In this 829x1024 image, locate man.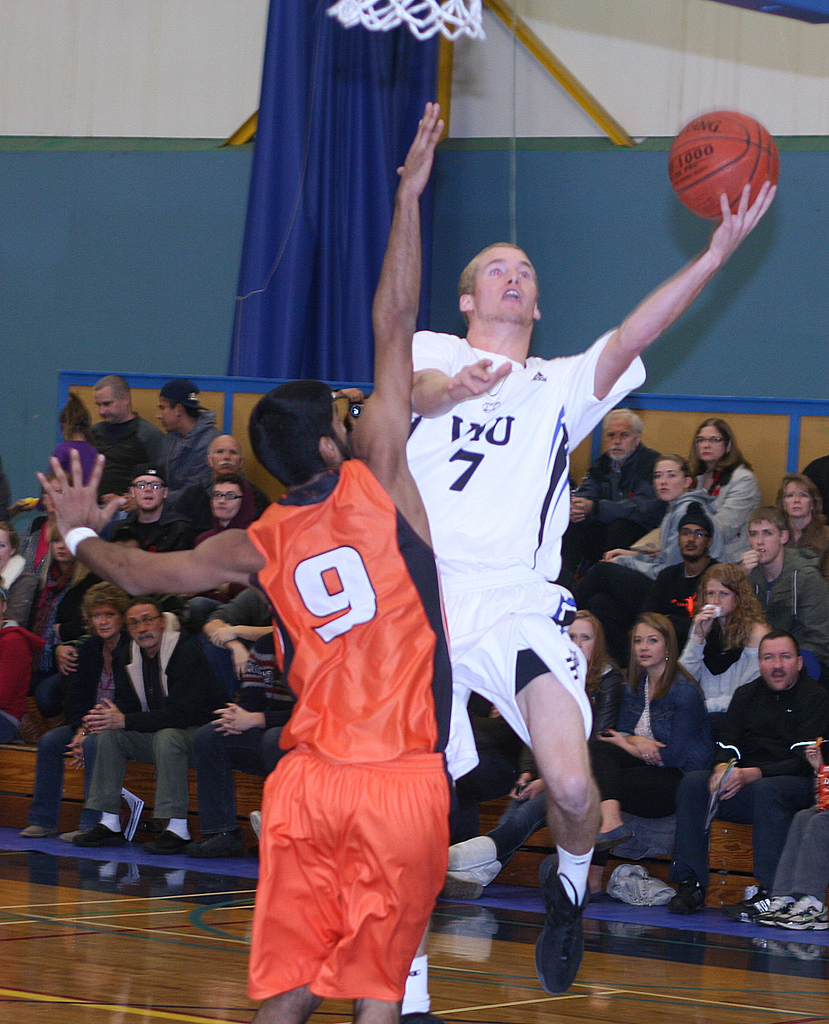
Bounding box: box(67, 598, 217, 857).
